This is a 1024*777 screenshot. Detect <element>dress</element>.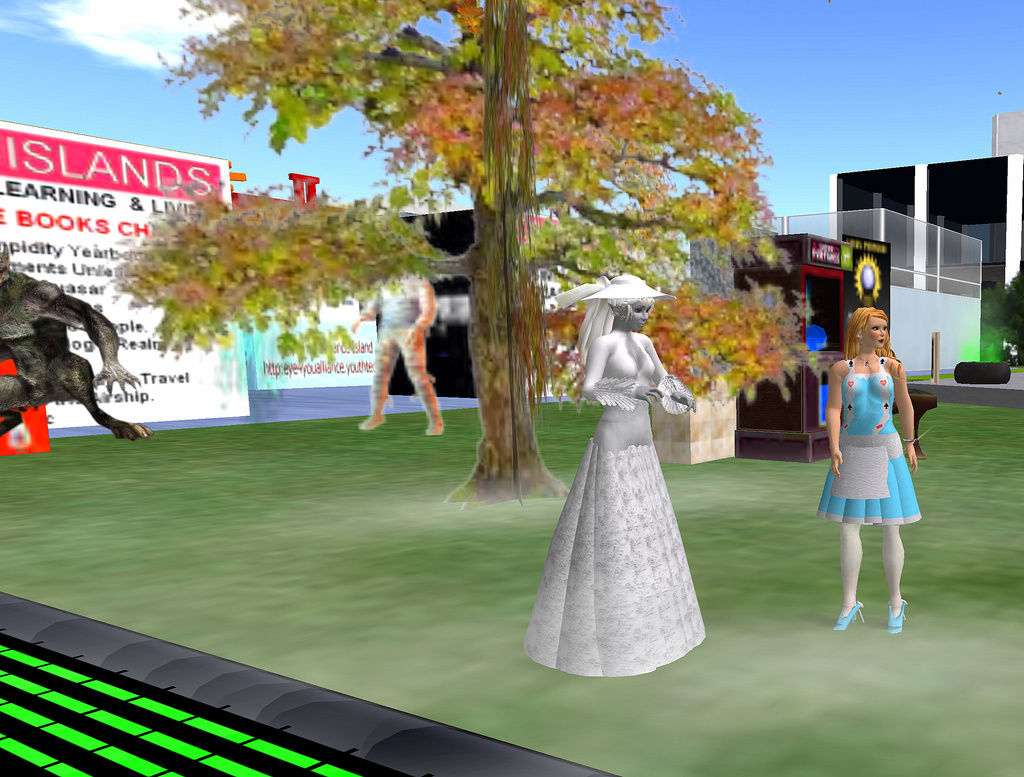
[x1=816, y1=359, x2=920, y2=527].
